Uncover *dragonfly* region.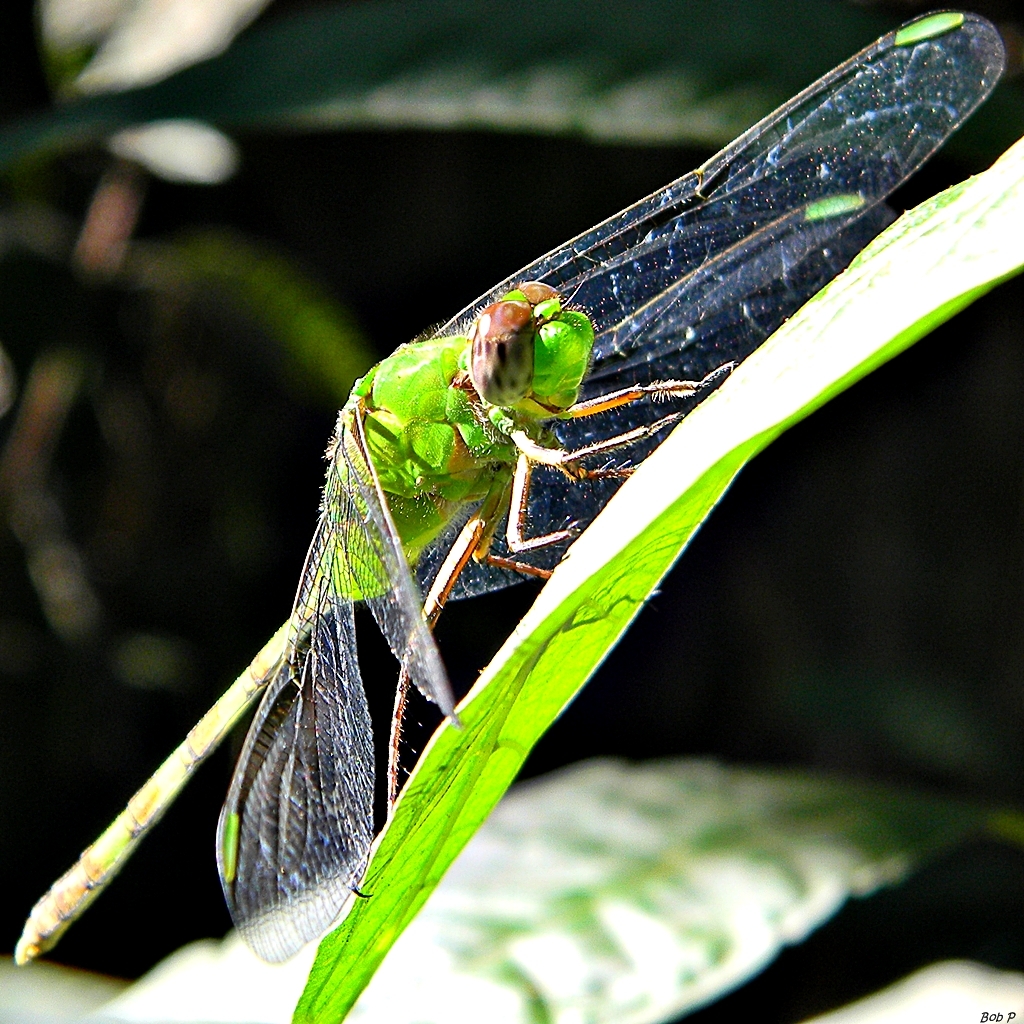
Uncovered: (left=10, top=4, right=1012, bottom=966).
